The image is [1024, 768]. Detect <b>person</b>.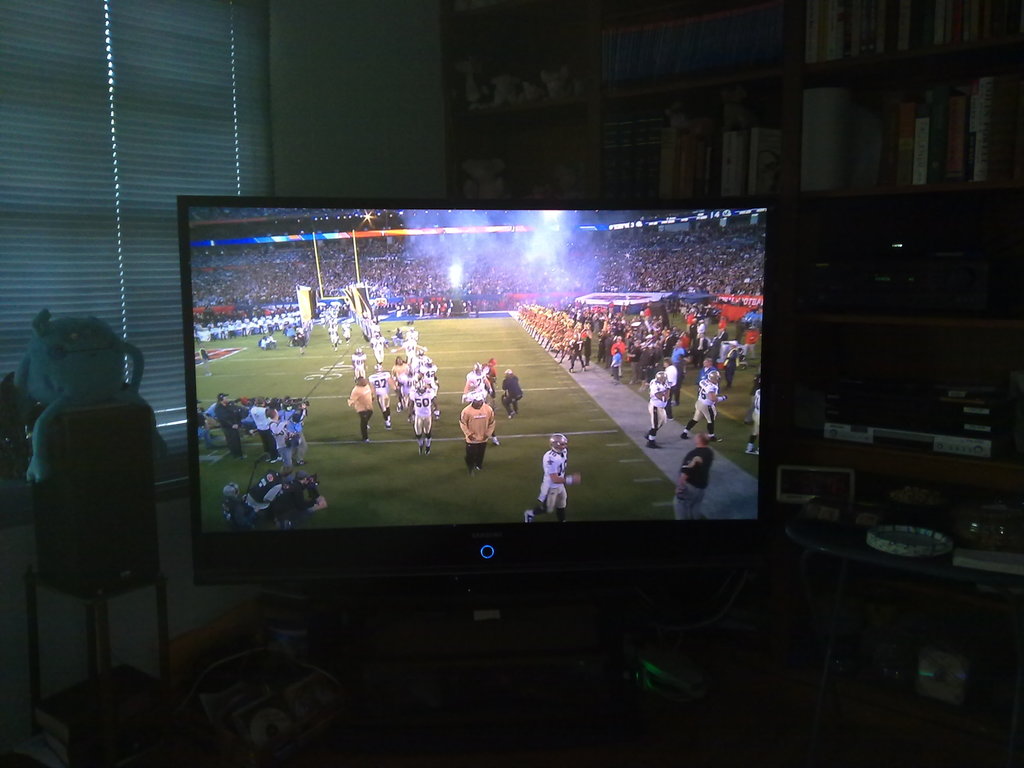
Detection: left=196, top=401, right=208, bottom=450.
